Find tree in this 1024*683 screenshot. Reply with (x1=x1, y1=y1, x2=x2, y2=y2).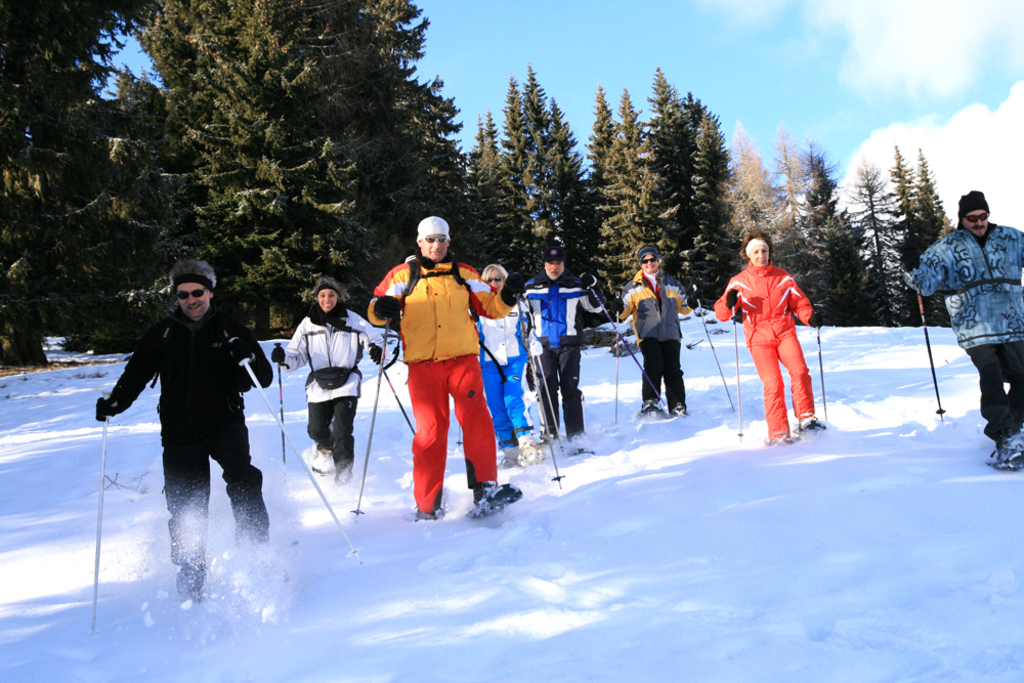
(x1=840, y1=156, x2=898, y2=327).
